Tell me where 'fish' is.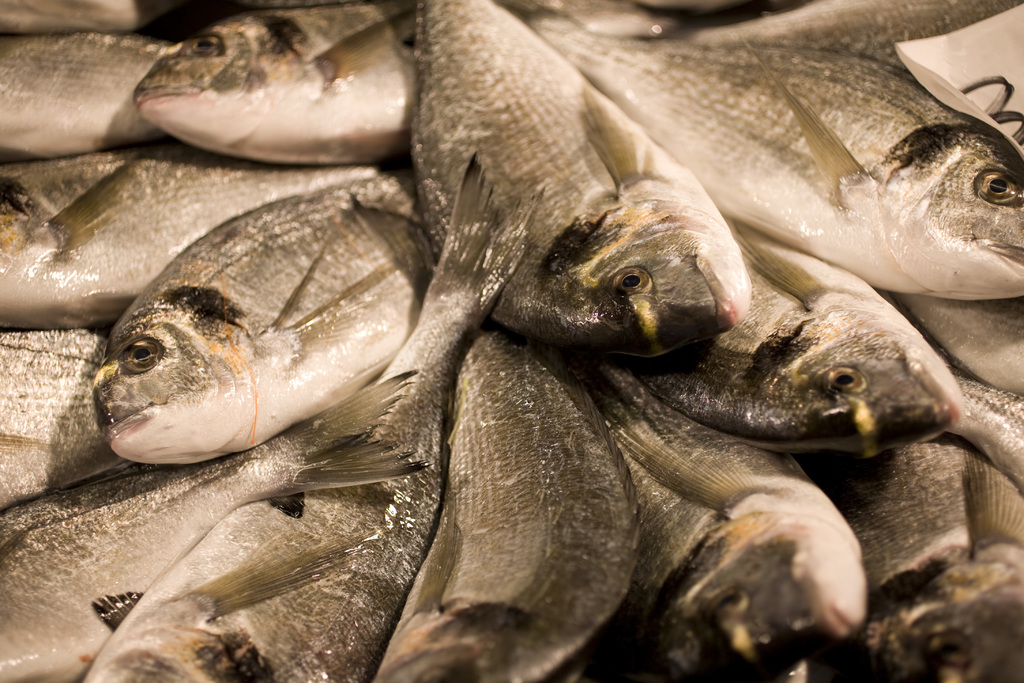
'fish' is at (92,183,422,504).
